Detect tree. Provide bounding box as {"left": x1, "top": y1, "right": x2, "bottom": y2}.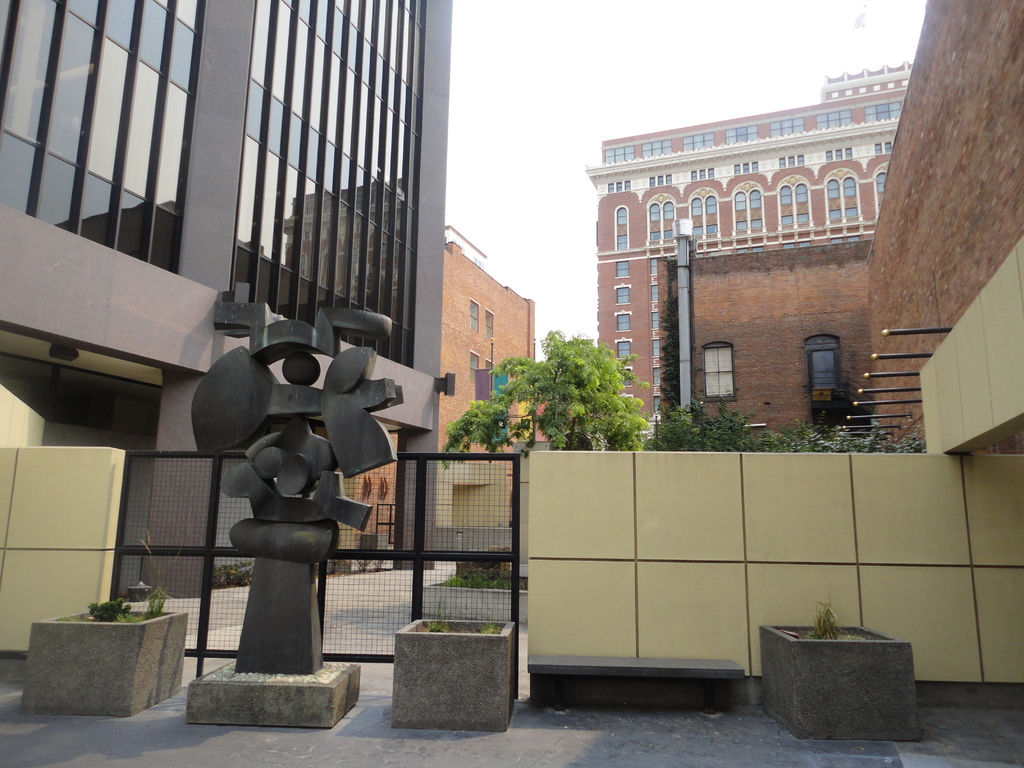
{"left": 491, "top": 321, "right": 657, "bottom": 447}.
